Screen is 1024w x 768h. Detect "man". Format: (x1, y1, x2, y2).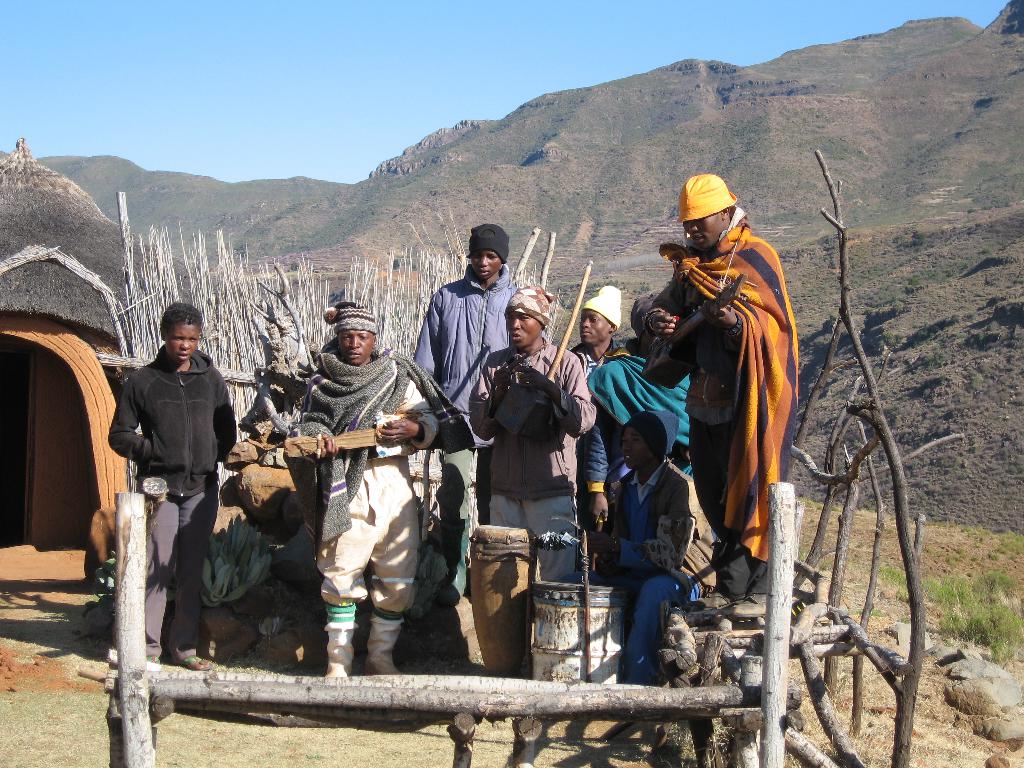
(412, 224, 550, 598).
